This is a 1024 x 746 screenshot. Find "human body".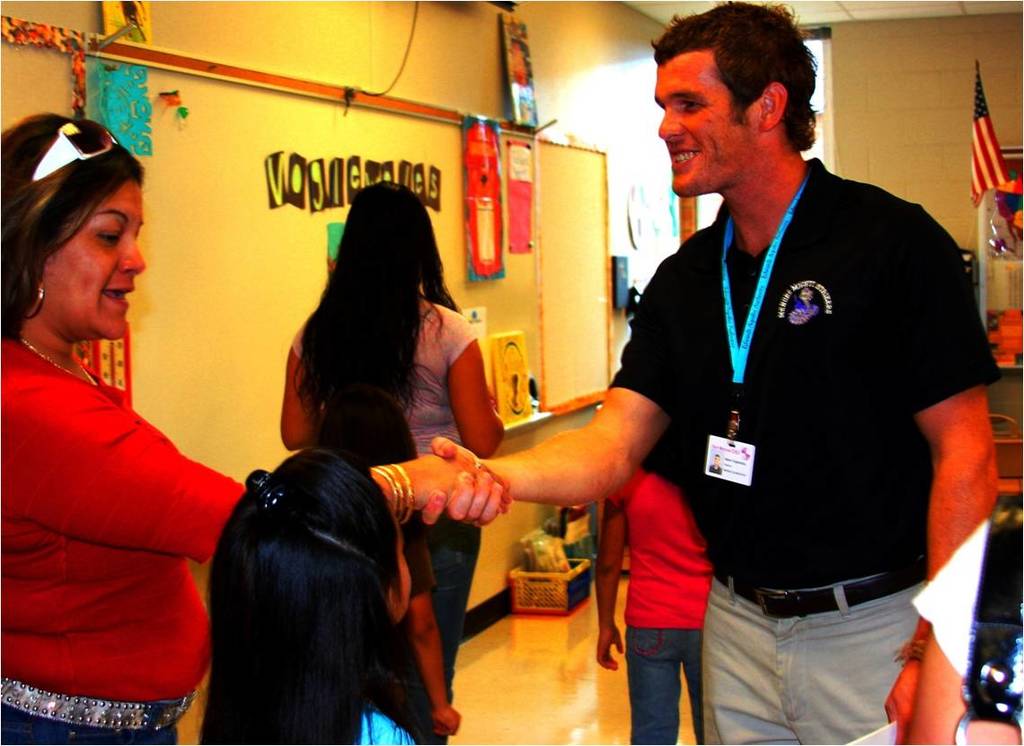
Bounding box: 416:155:1002:745.
